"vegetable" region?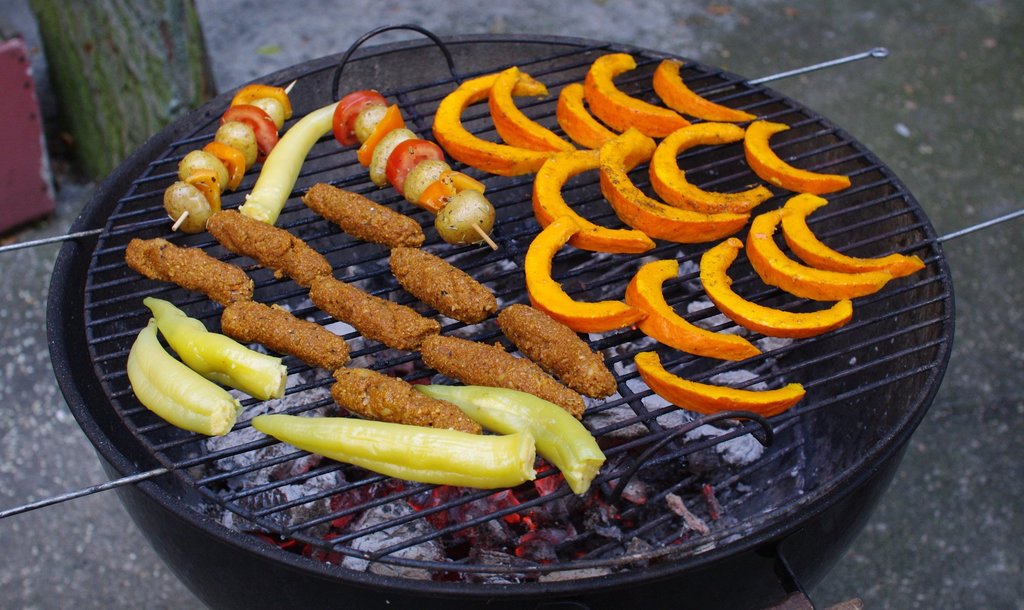
244/97/339/222
